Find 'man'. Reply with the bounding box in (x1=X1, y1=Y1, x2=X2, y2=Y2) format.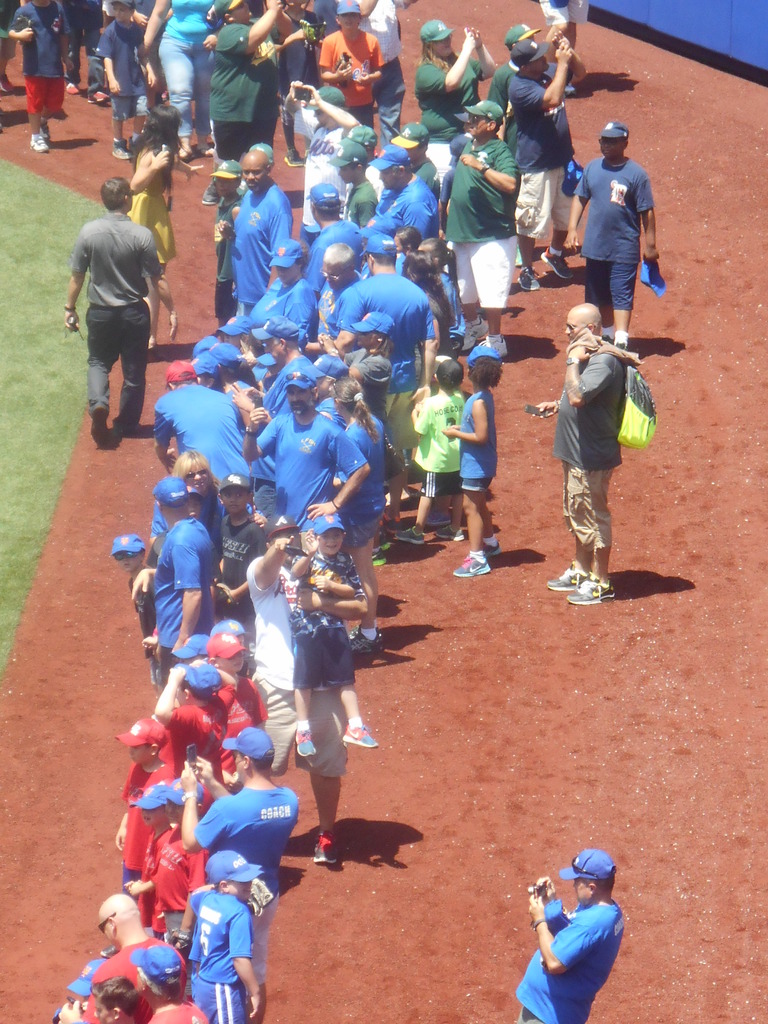
(x1=359, y1=138, x2=445, y2=298).
